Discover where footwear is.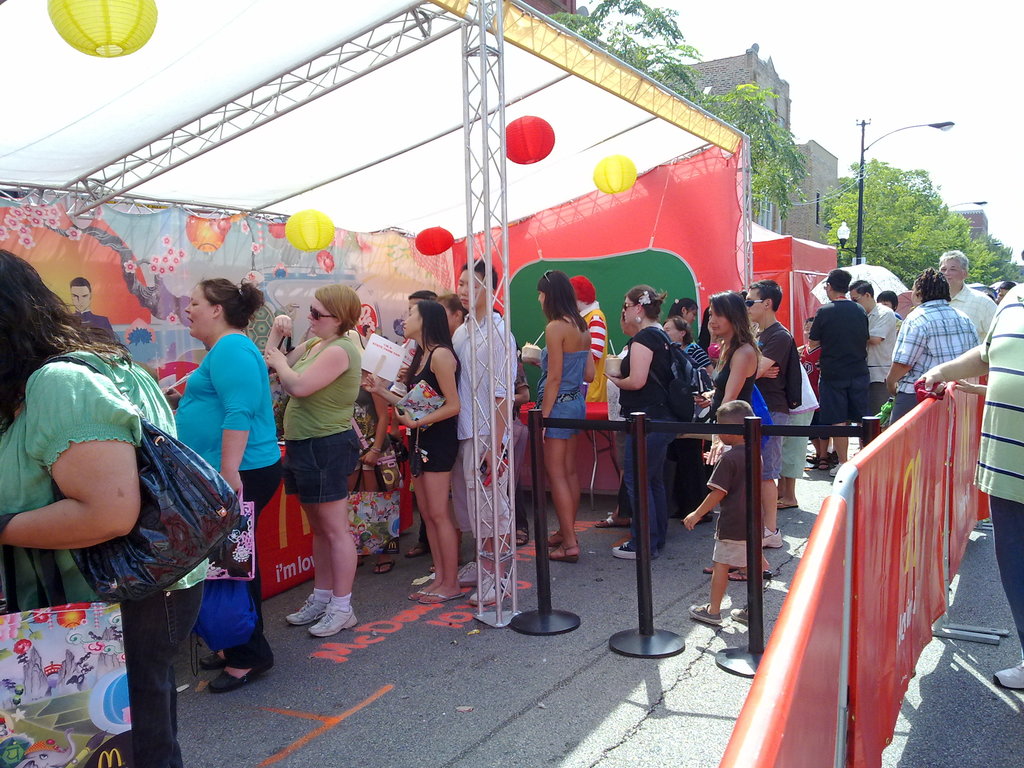
Discovered at box=[826, 463, 848, 479].
